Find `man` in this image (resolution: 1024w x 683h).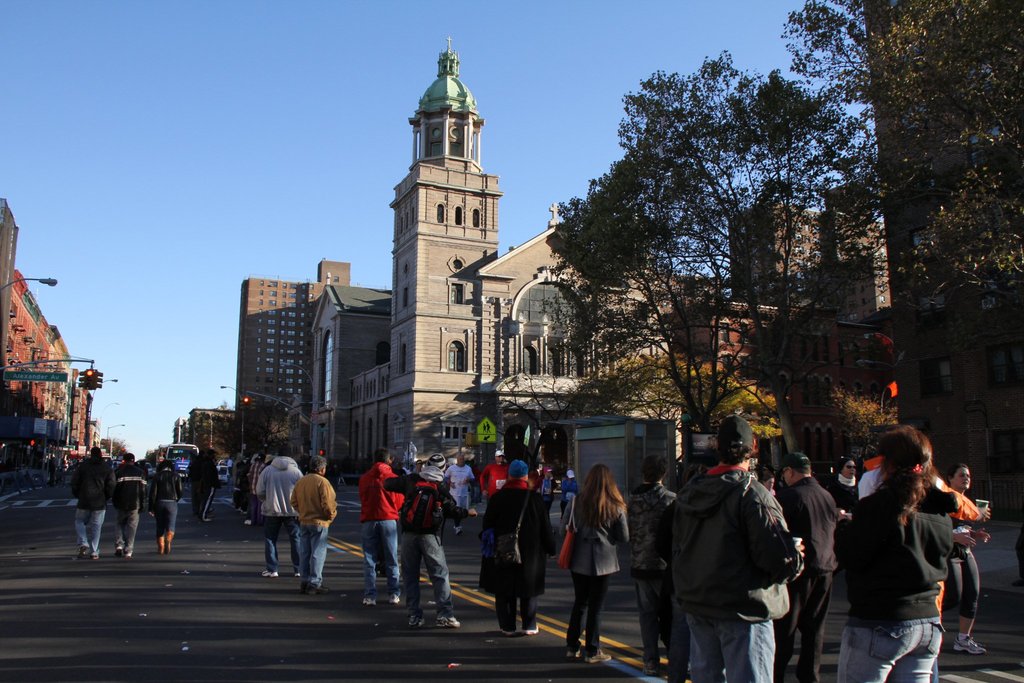
{"left": 664, "top": 437, "right": 821, "bottom": 682}.
